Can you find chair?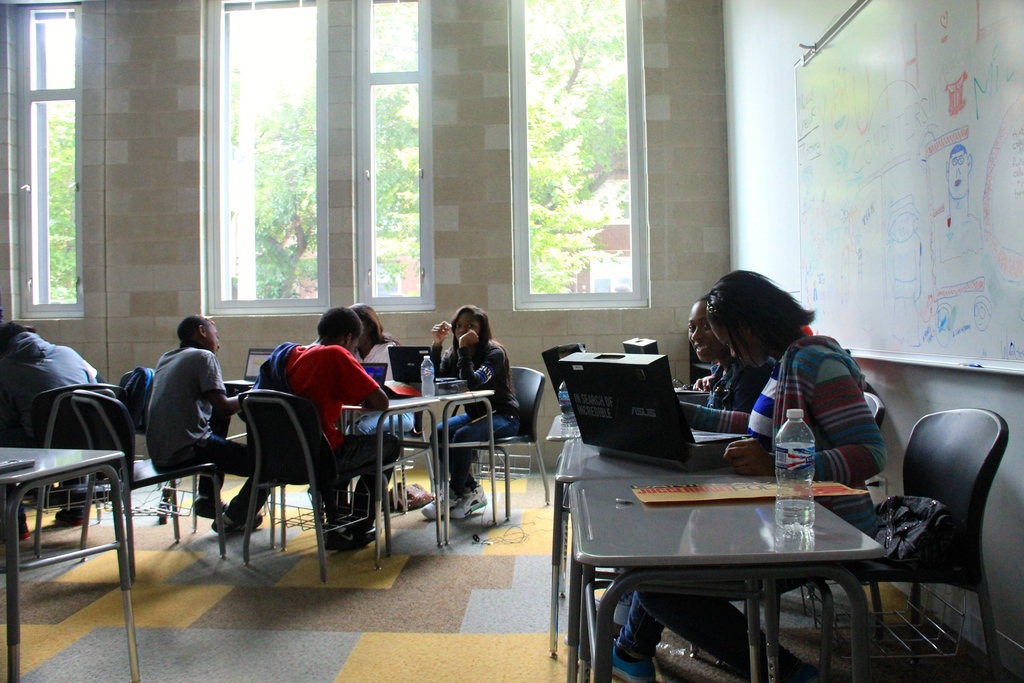
Yes, bounding box: 232 392 403 587.
